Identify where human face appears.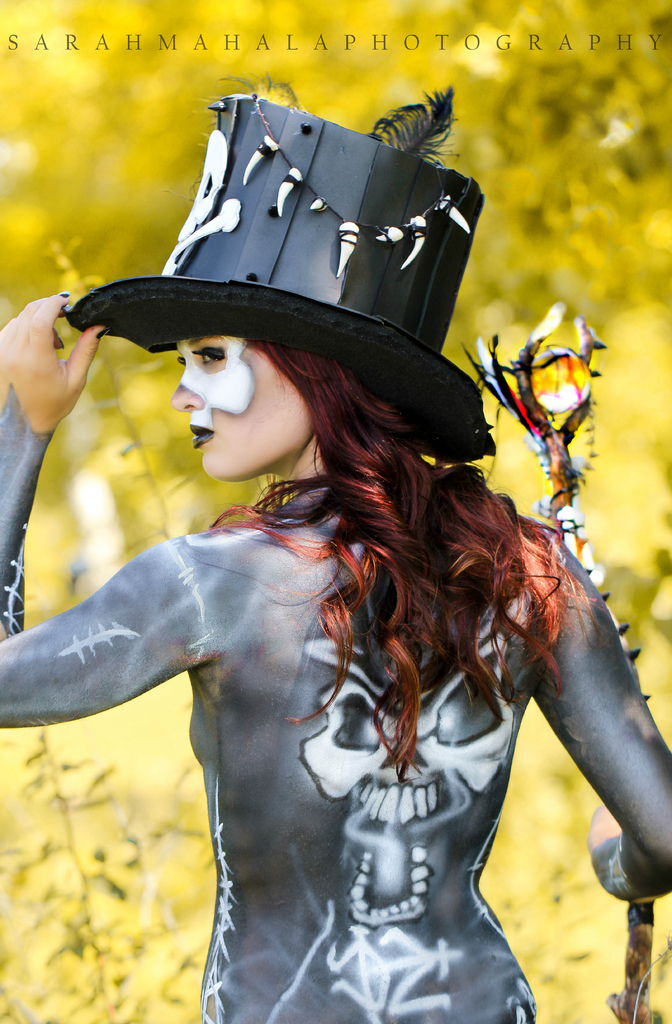
Appears at box=[171, 336, 306, 488].
